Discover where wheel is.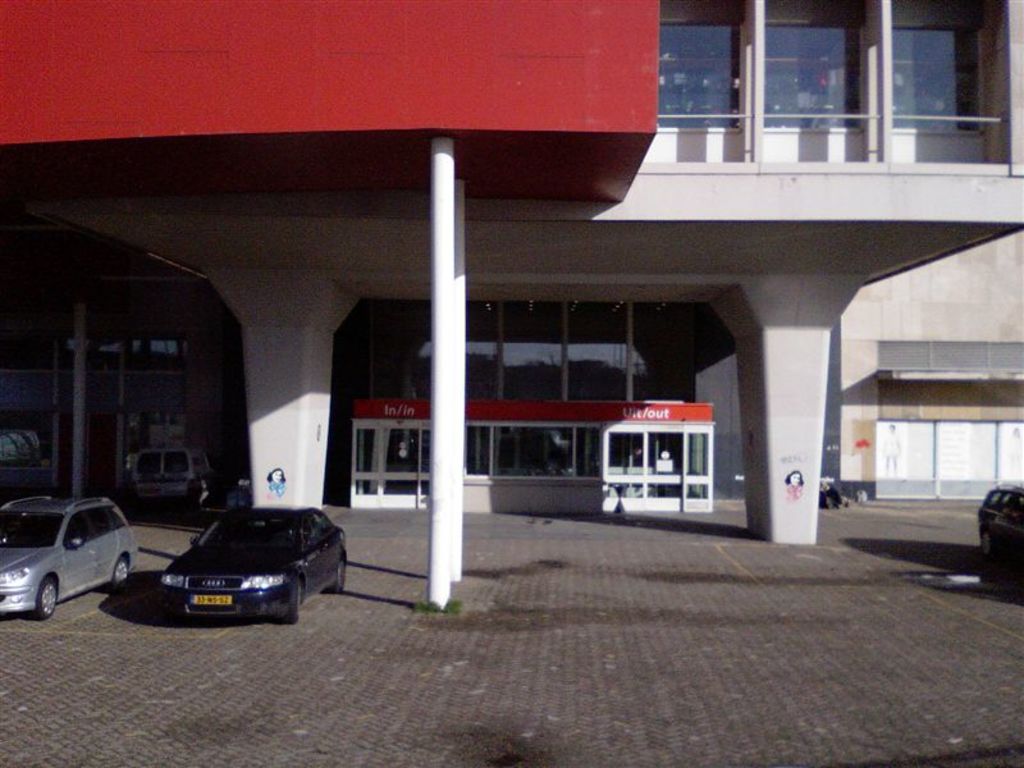
Discovered at (x1=332, y1=556, x2=353, y2=593).
